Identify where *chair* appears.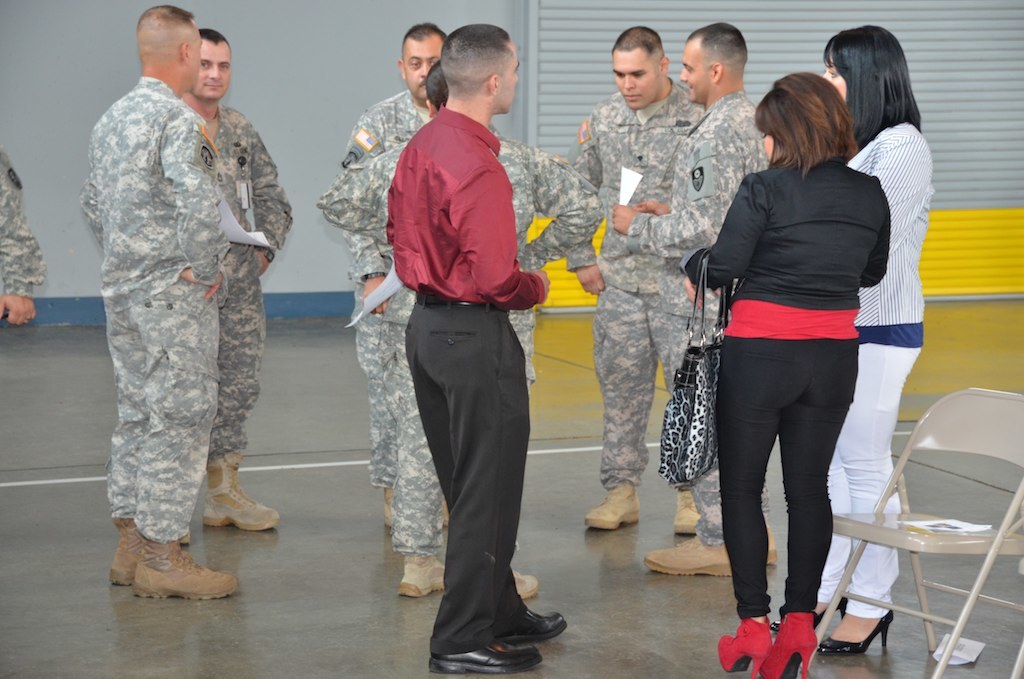
Appears at select_region(844, 373, 1023, 674).
